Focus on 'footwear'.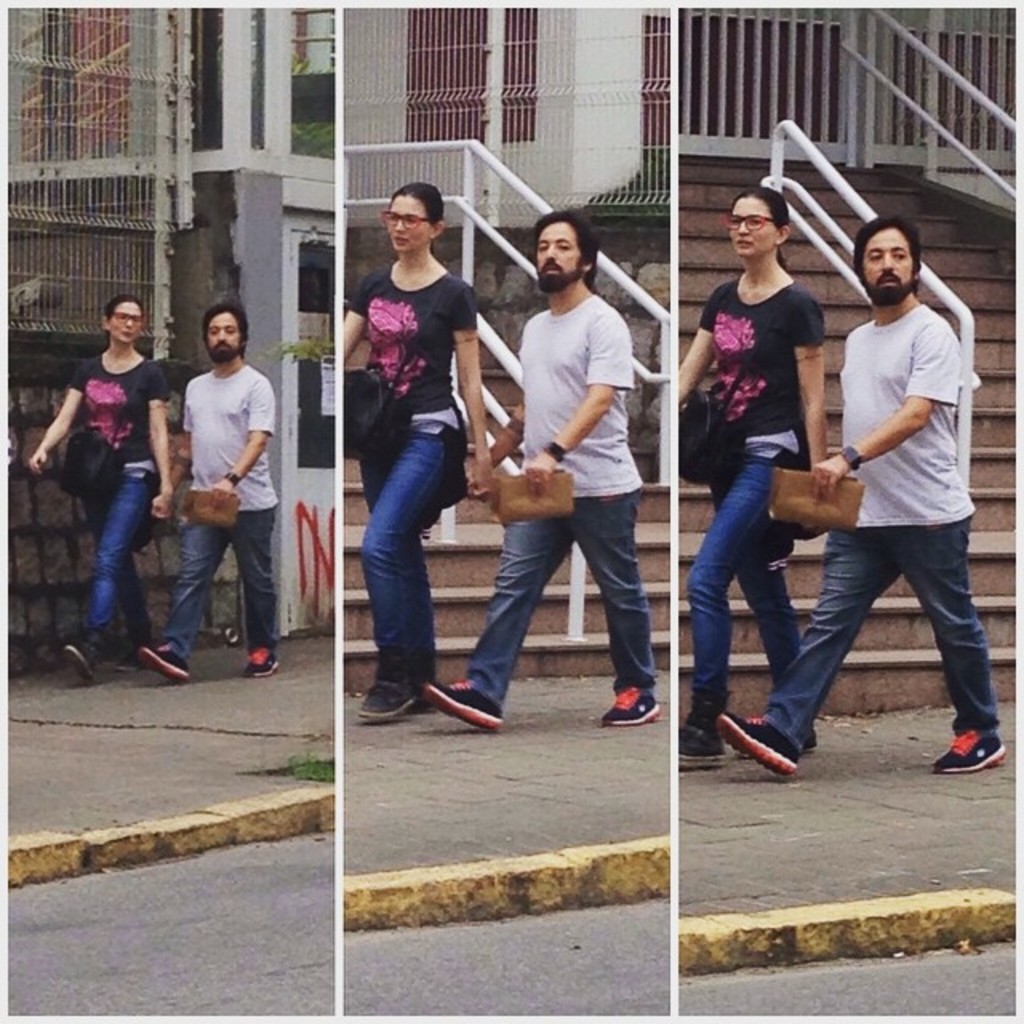
Focused at x1=933, y1=725, x2=1003, y2=770.
